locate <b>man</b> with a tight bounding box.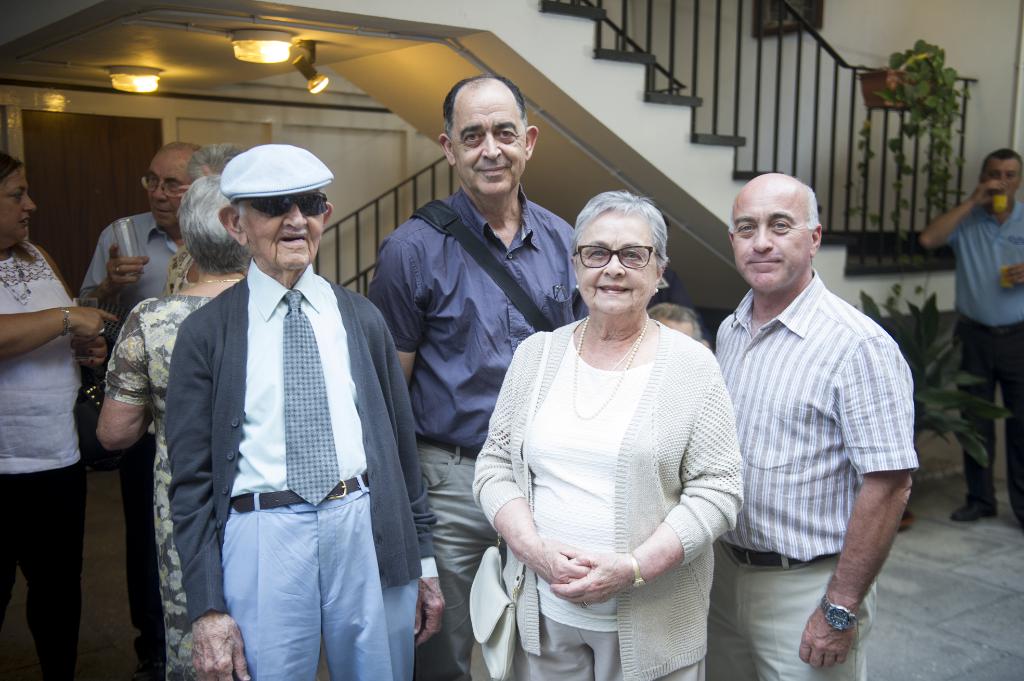
select_region(371, 77, 593, 680).
